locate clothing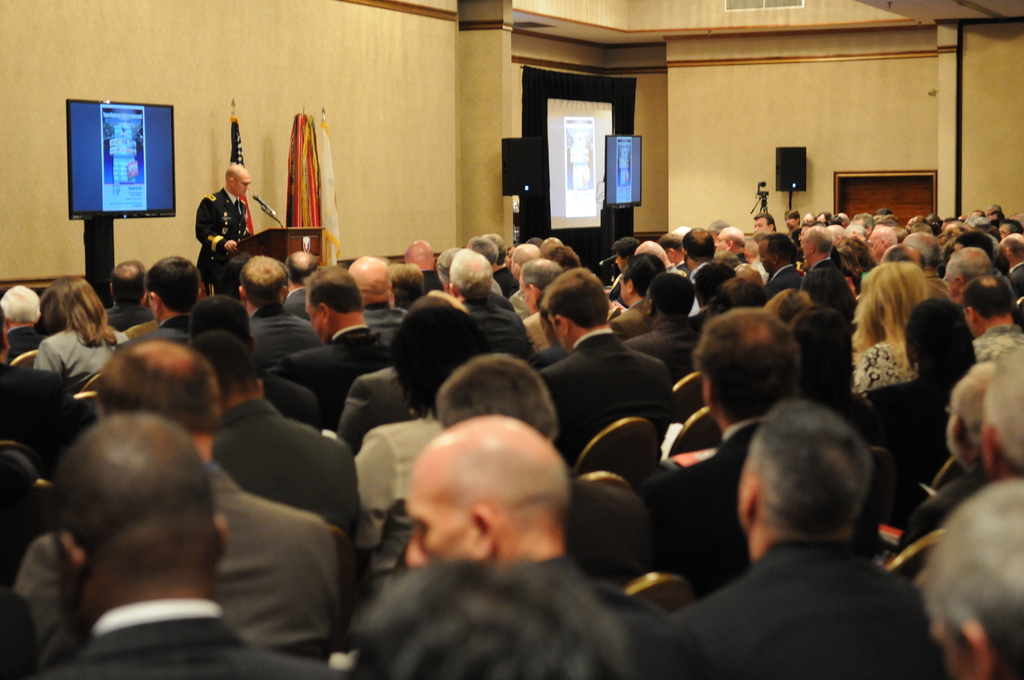
Rect(35, 323, 116, 382)
